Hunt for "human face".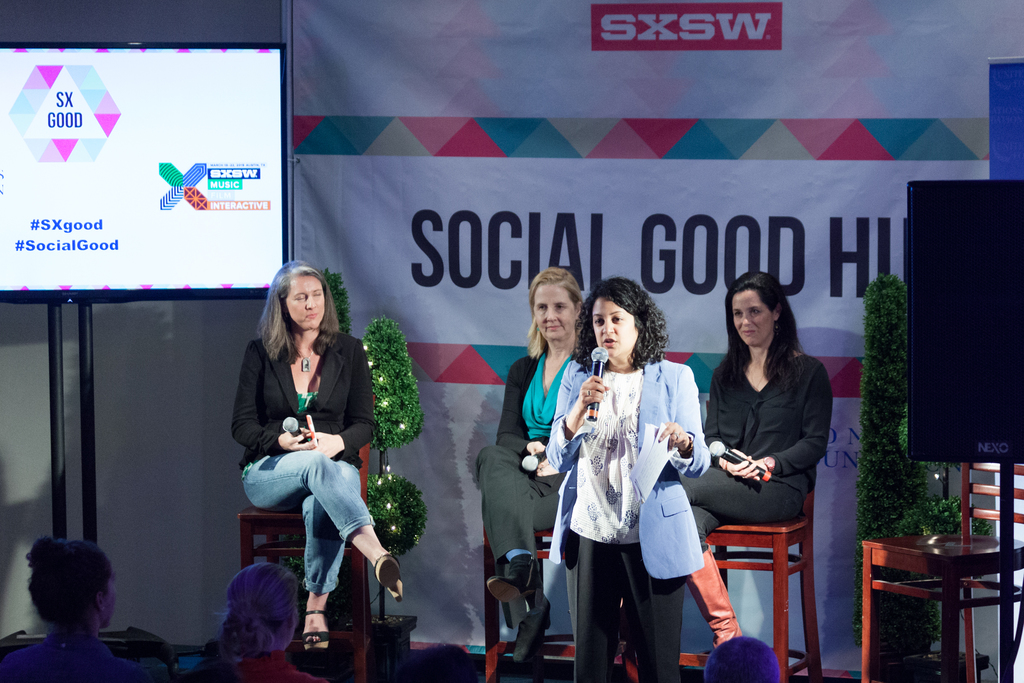
Hunted down at detection(732, 288, 767, 343).
